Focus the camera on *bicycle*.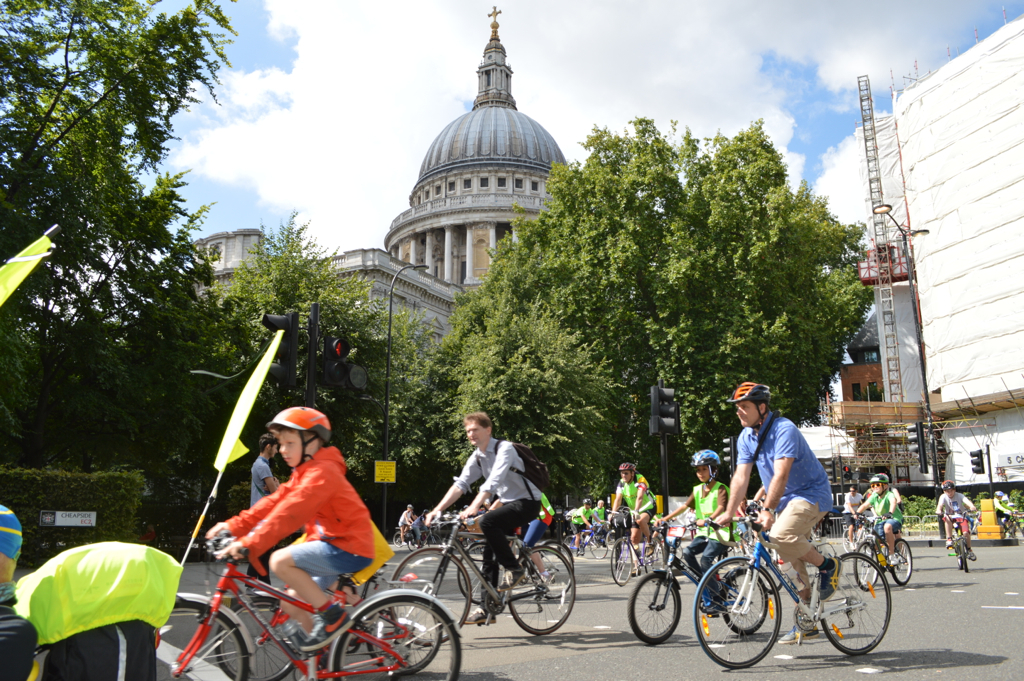
Focus region: Rect(214, 585, 404, 680).
